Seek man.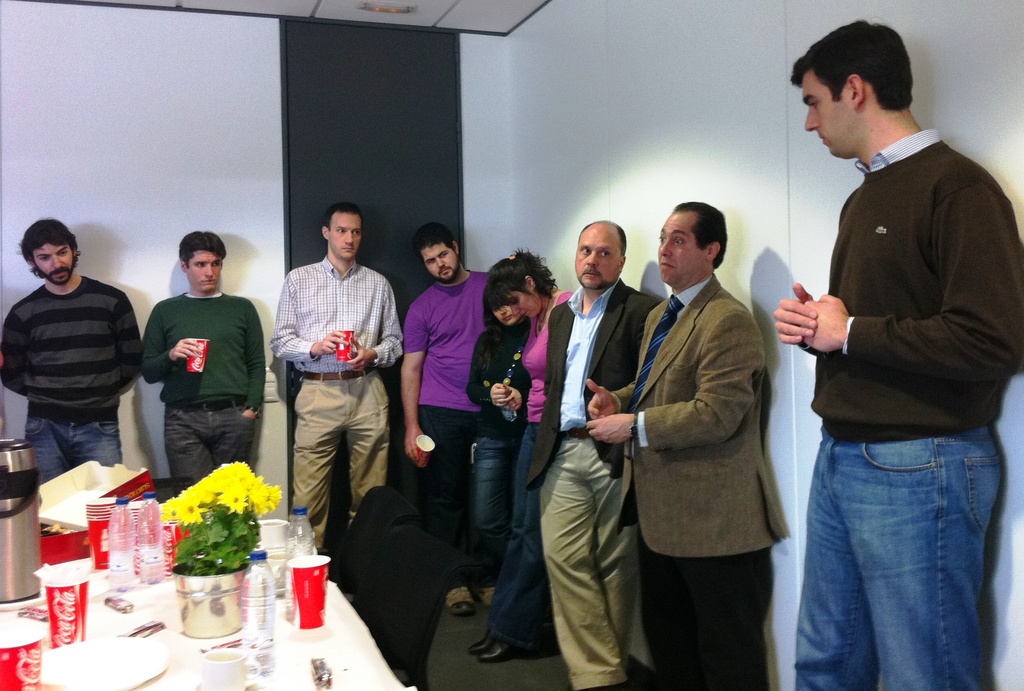
select_region(141, 232, 266, 484).
